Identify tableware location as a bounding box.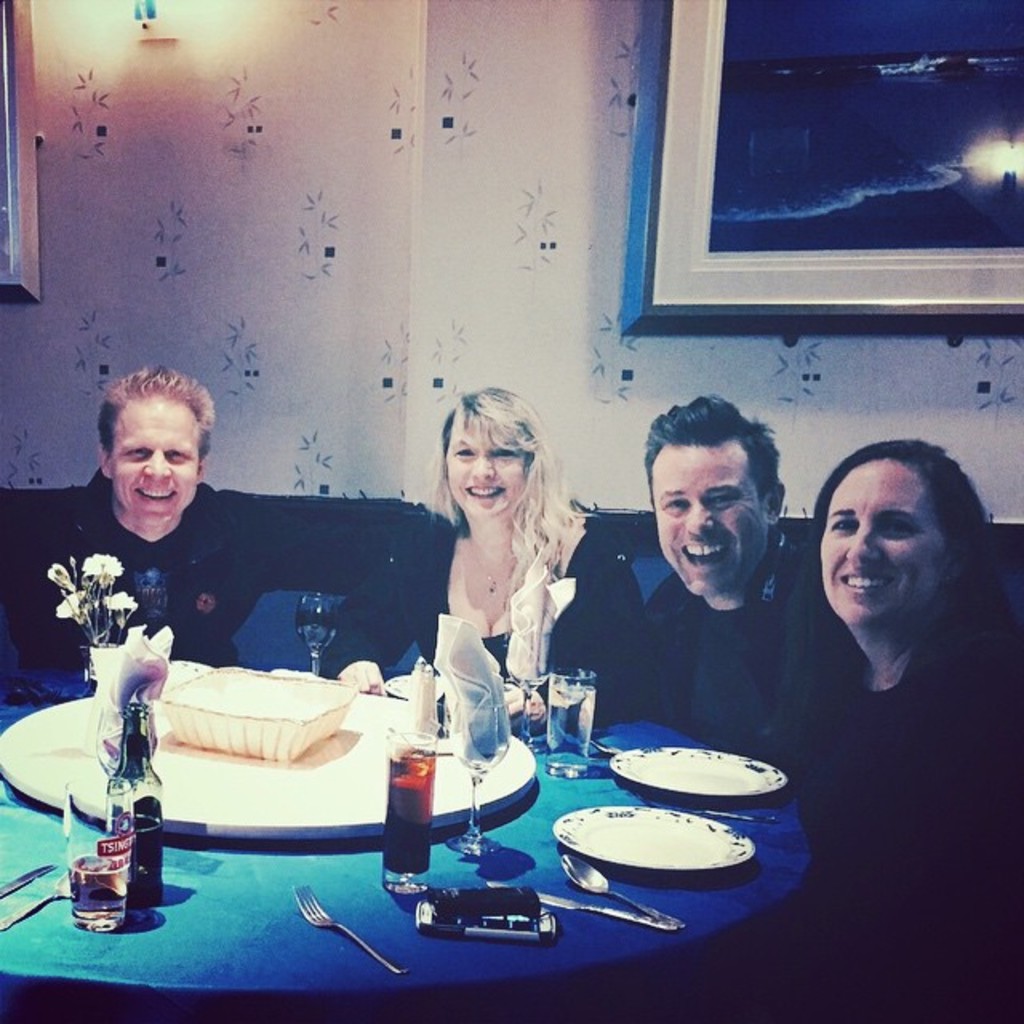
pyautogui.locateOnScreen(546, 666, 595, 774).
